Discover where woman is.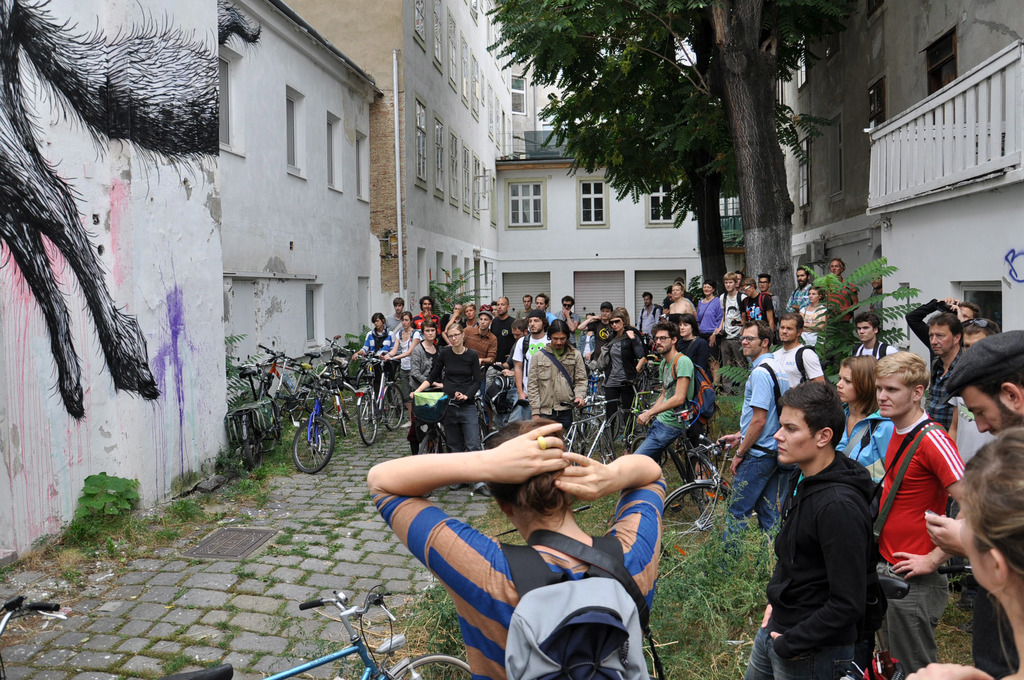
Discovered at [x1=799, y1=286, x2=829, y2=347].
